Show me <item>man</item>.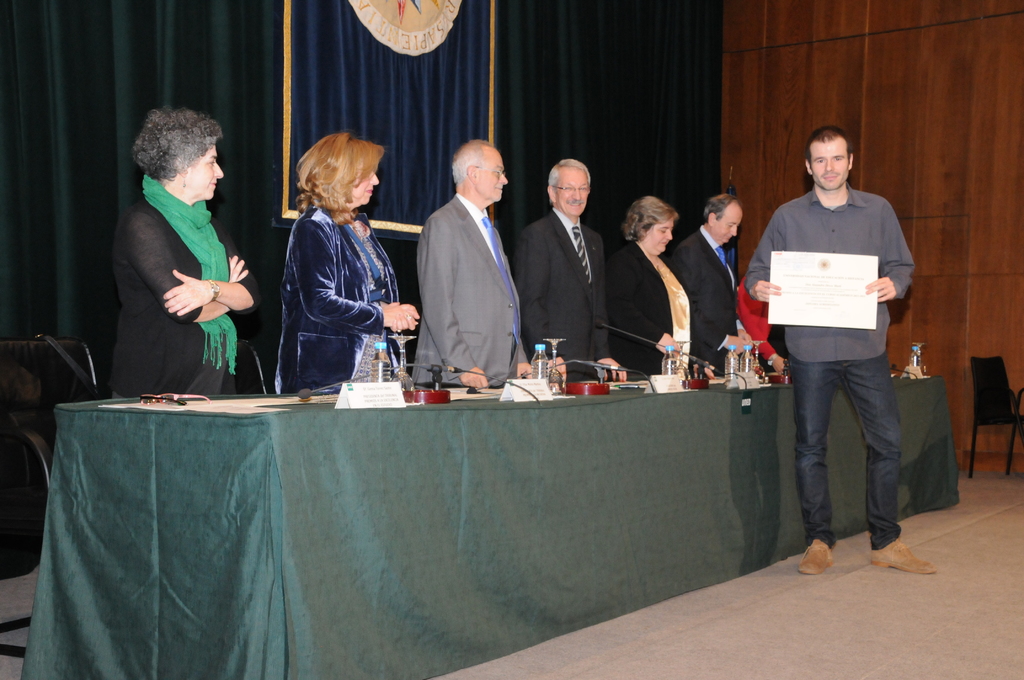
<item>man</item> is here: x1=665 y1=191 x2=754 y2=382.
